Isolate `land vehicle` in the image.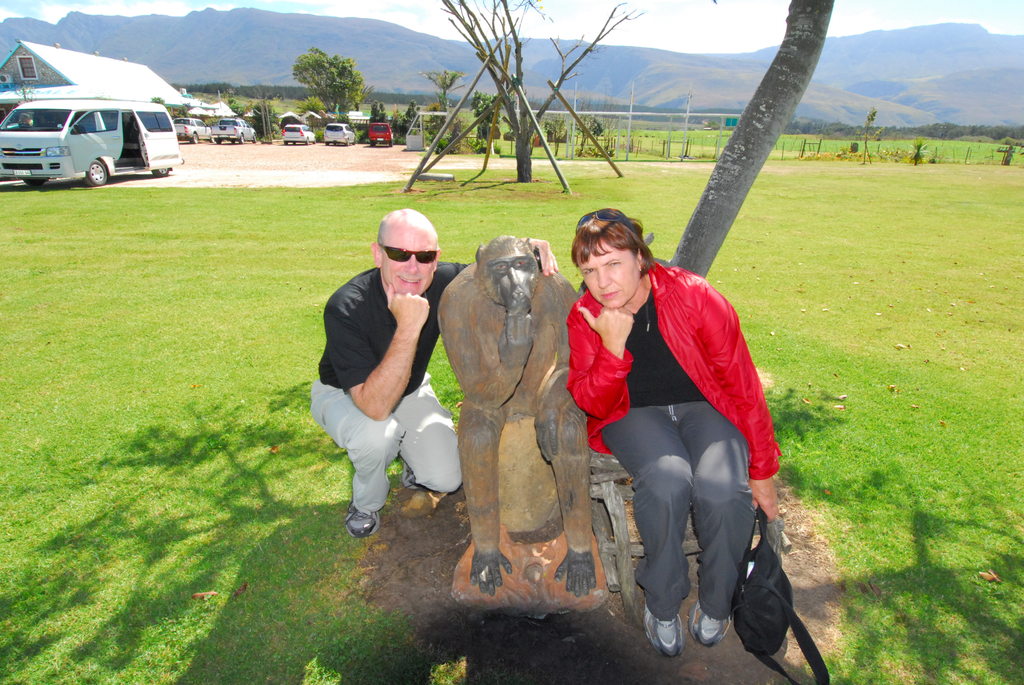
Isolated region: 325, 124, 353, 141.
